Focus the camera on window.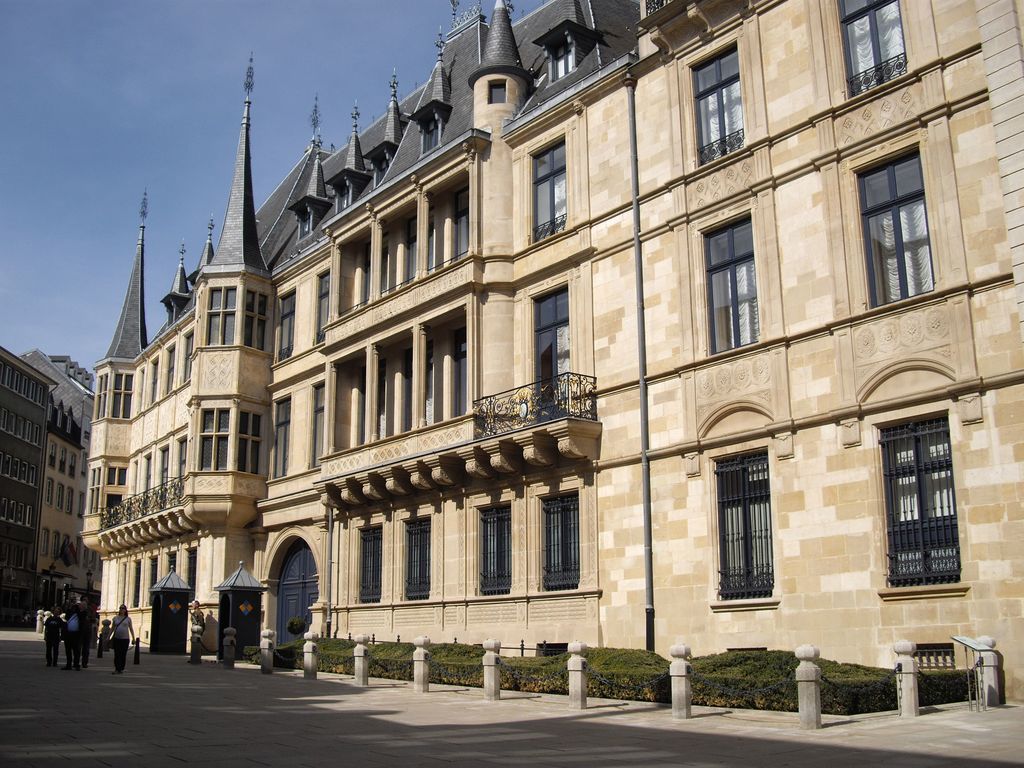
Focus region: x1=356 y1=518 x2=387 y2=600.
